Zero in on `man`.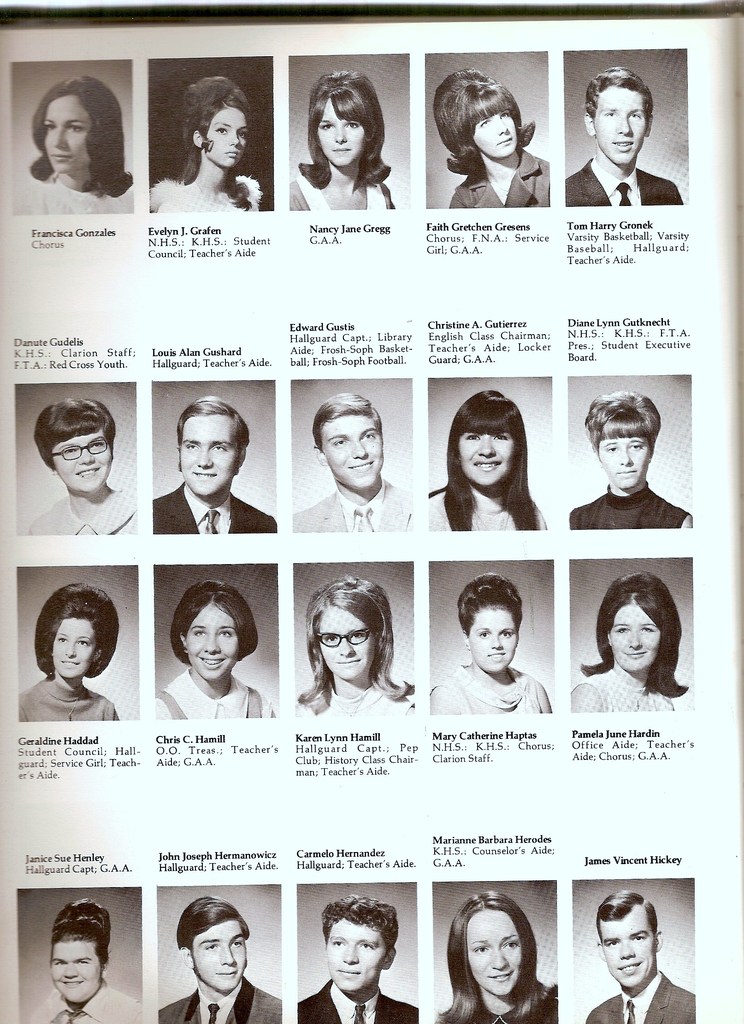
Zeroed in: rect(289, 389, 415, 543).
